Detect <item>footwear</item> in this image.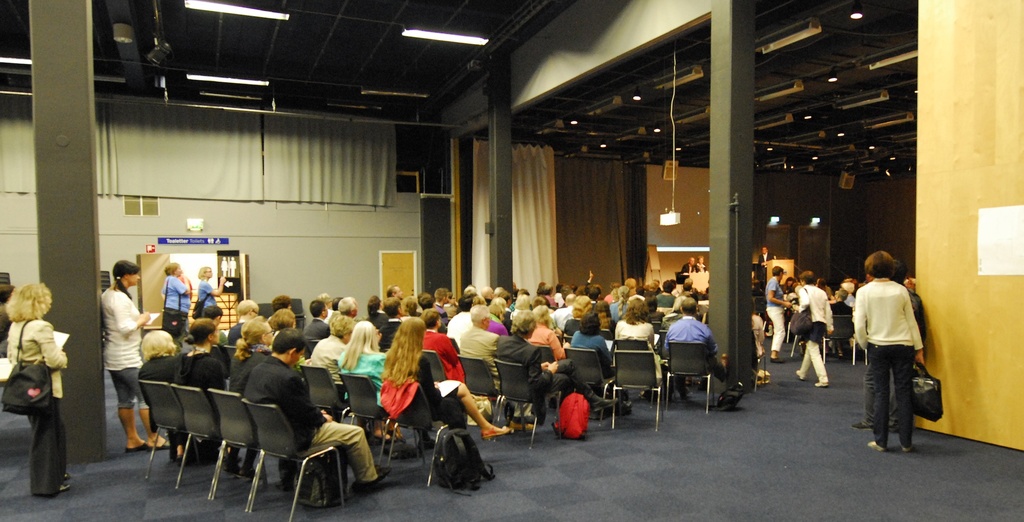
Detection: select_region(59, 485, 65, 491).
